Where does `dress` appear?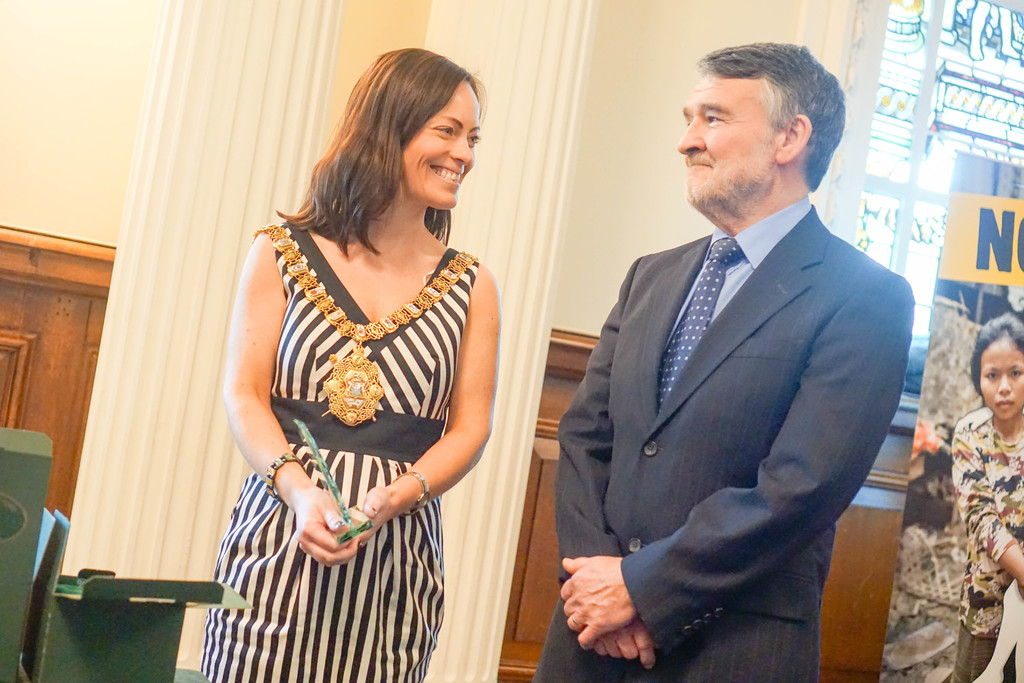
Appears at 198,217,479,682.
